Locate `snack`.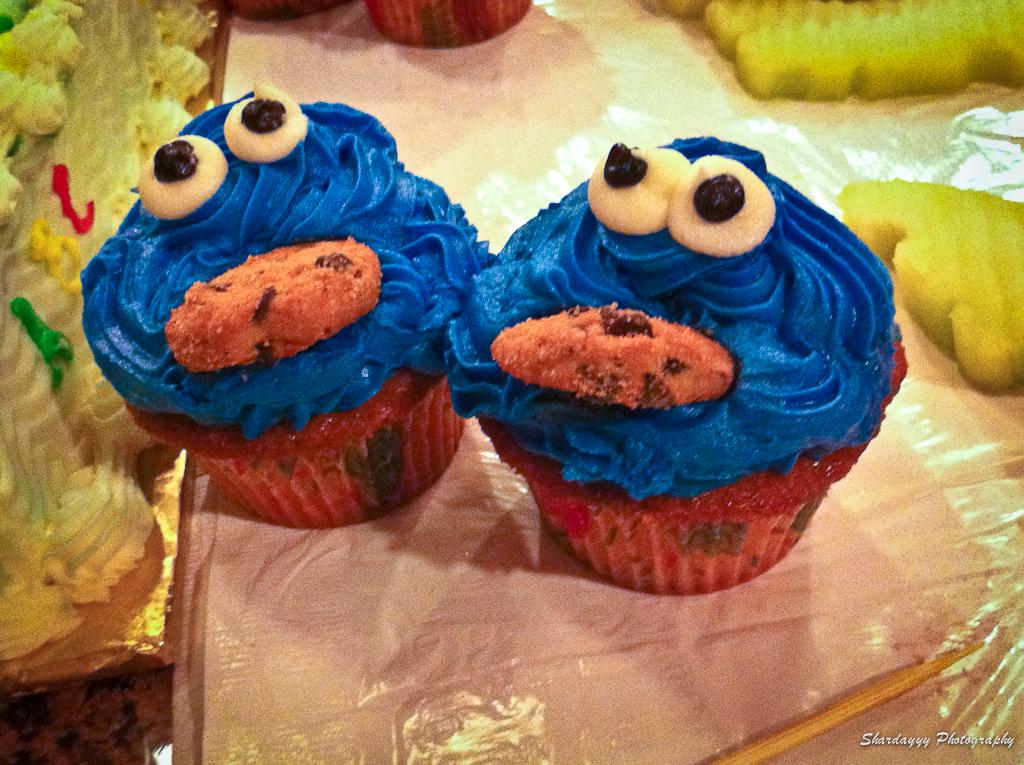
Bounding box: x1=221, y1=0, x2=333, y2=15.
